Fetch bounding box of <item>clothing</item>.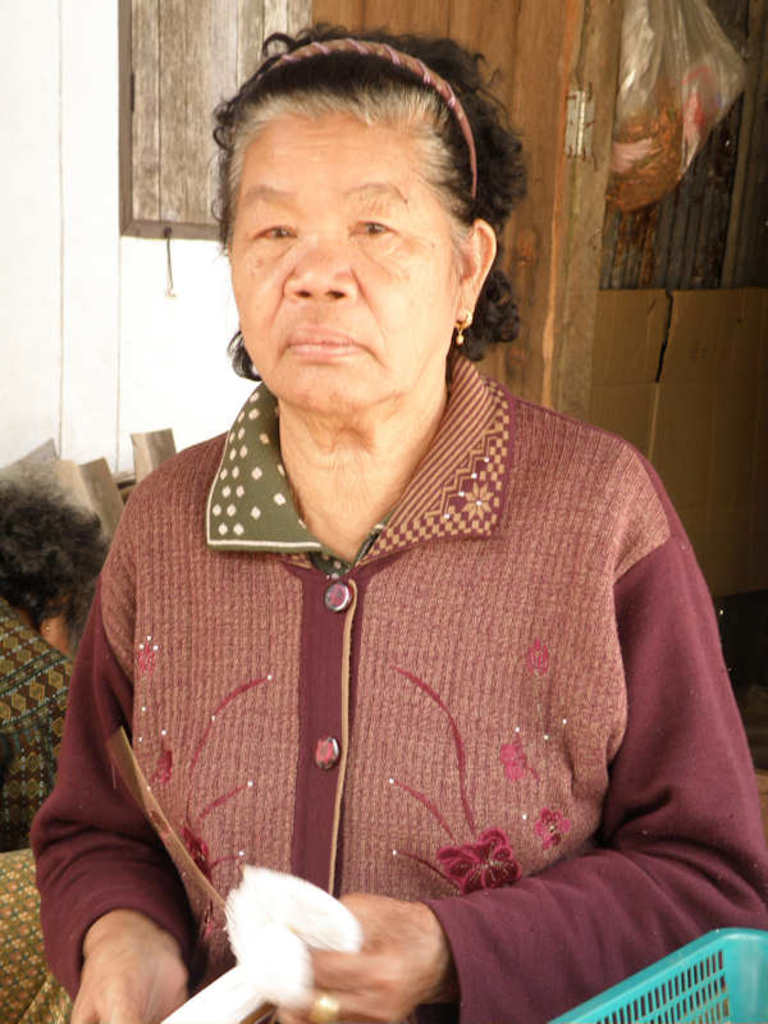
Bbox: (left=29, top=351, right=767, bottom=1023).
